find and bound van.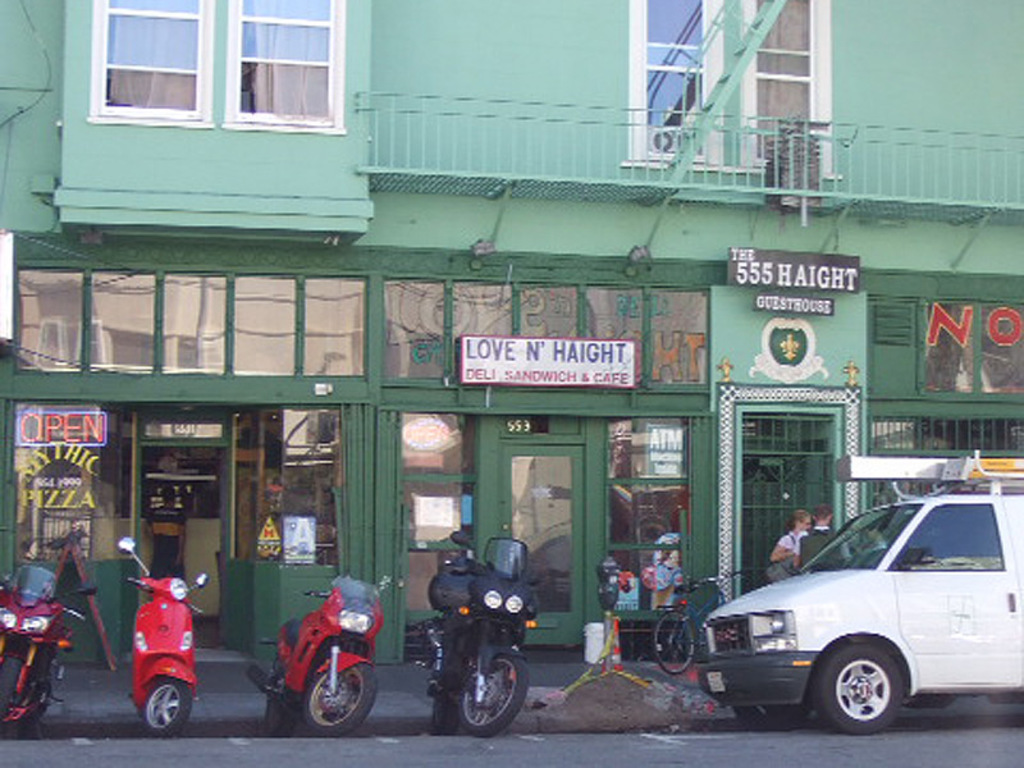
Bound: {"x1": 695, "y1": 467, "x2": 1023, "y2": 733}.
